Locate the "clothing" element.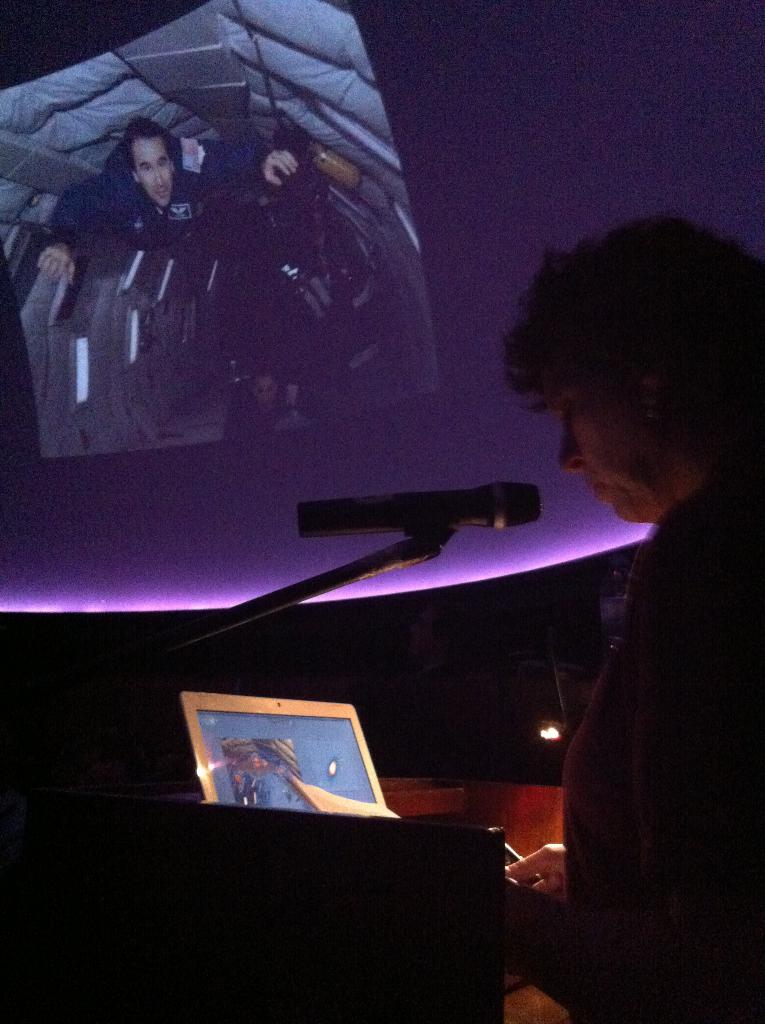
Element bbox: (left=500, top=417, right=754, bottom=979).
